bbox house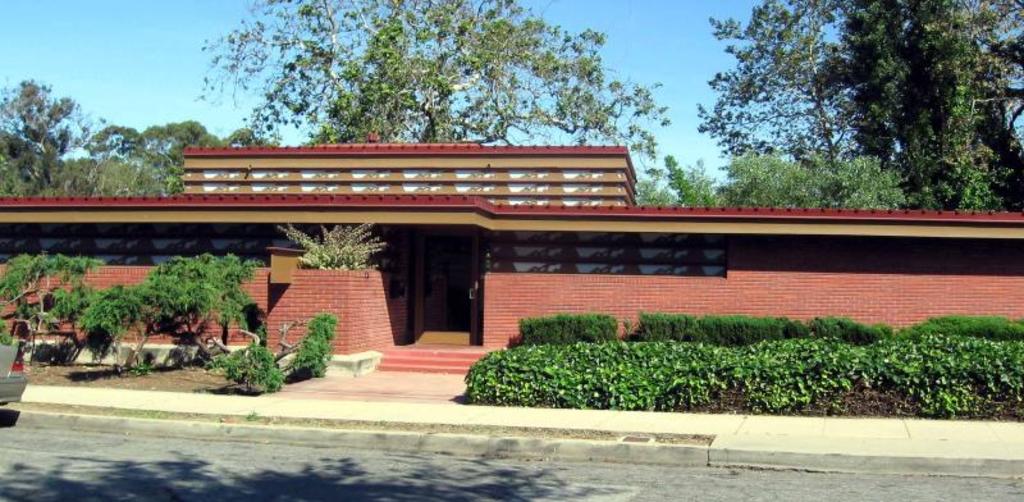
Rect(1, 145, 1023, 385)
